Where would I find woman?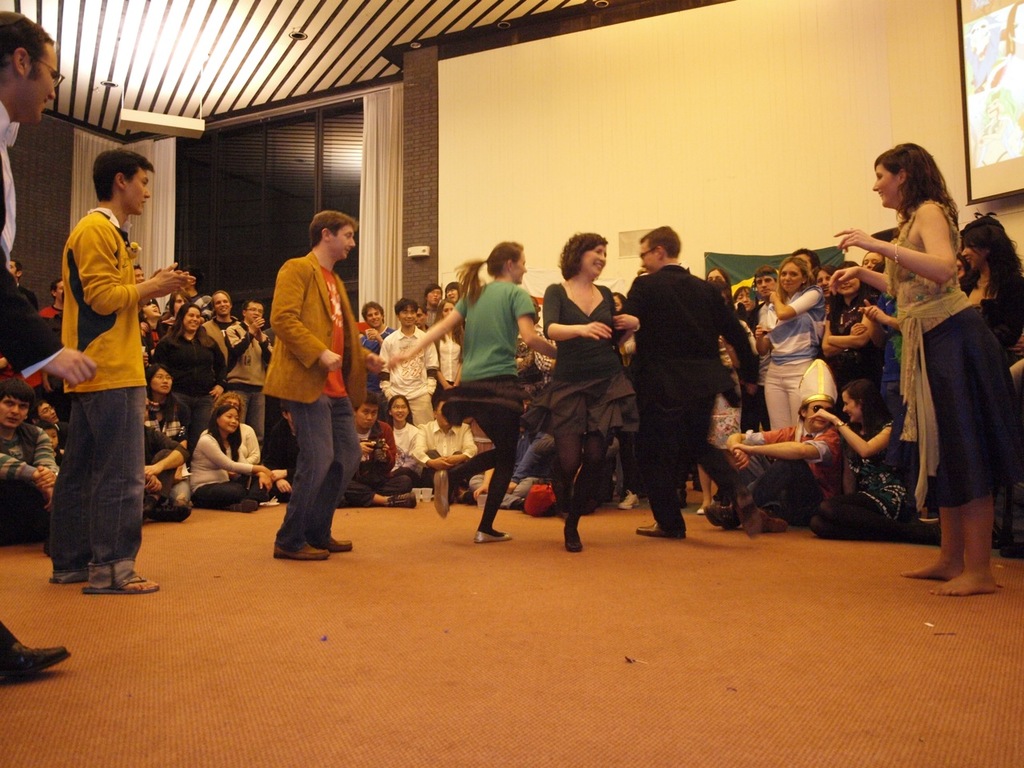
At 695,278,753,513.
